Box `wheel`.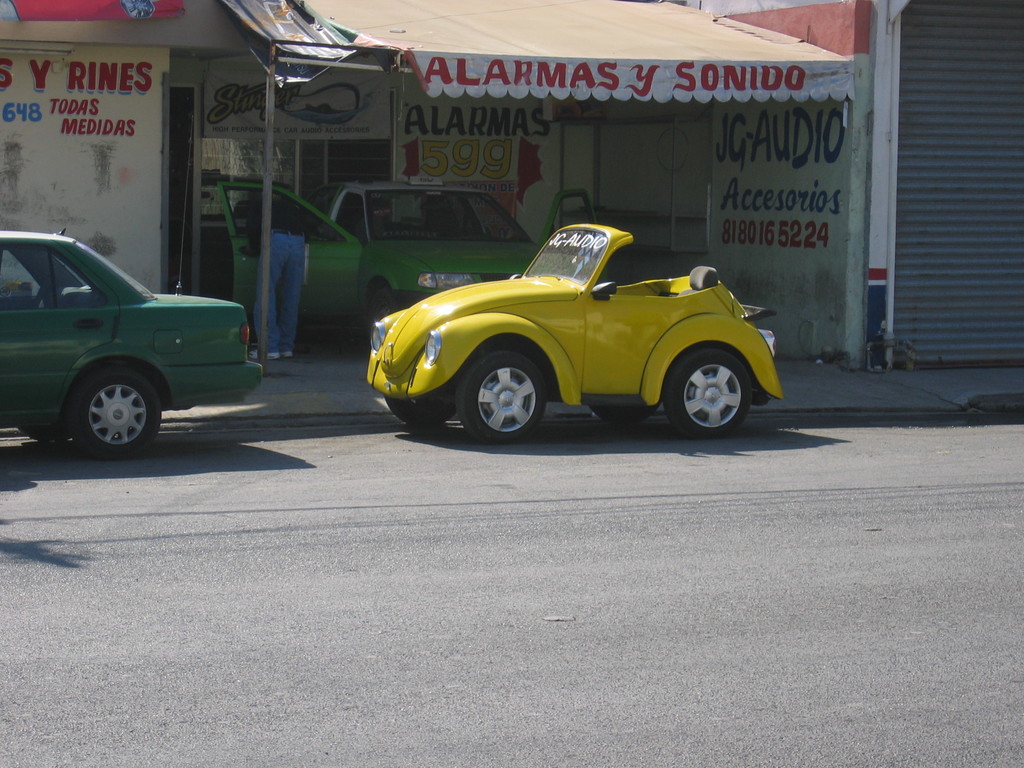
<region>590, 402, 653, 424</region>.
